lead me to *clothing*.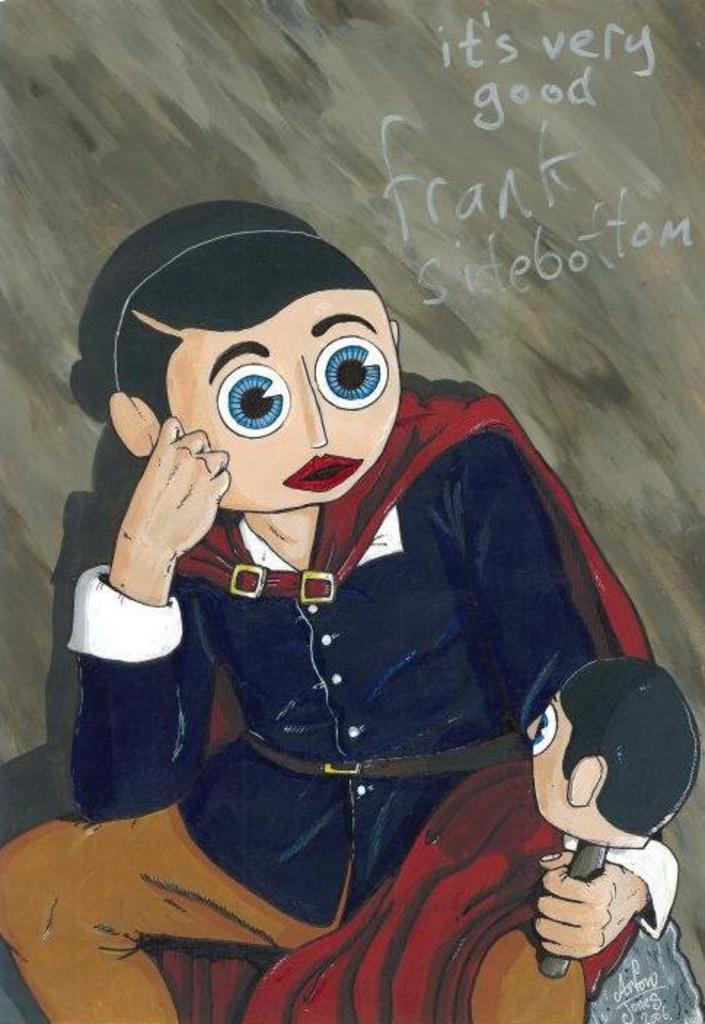
Lead to [left=0, top=357, right=670, bottom=1023].
